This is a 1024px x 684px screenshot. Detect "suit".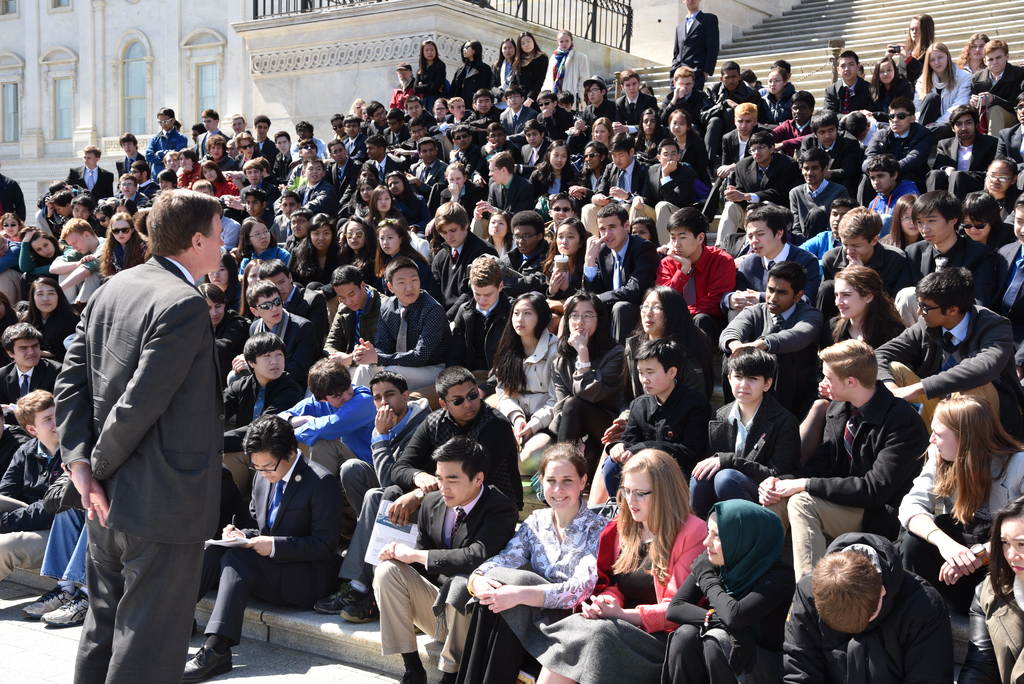
x1=618, y1=90, x2=661, y2=121.
